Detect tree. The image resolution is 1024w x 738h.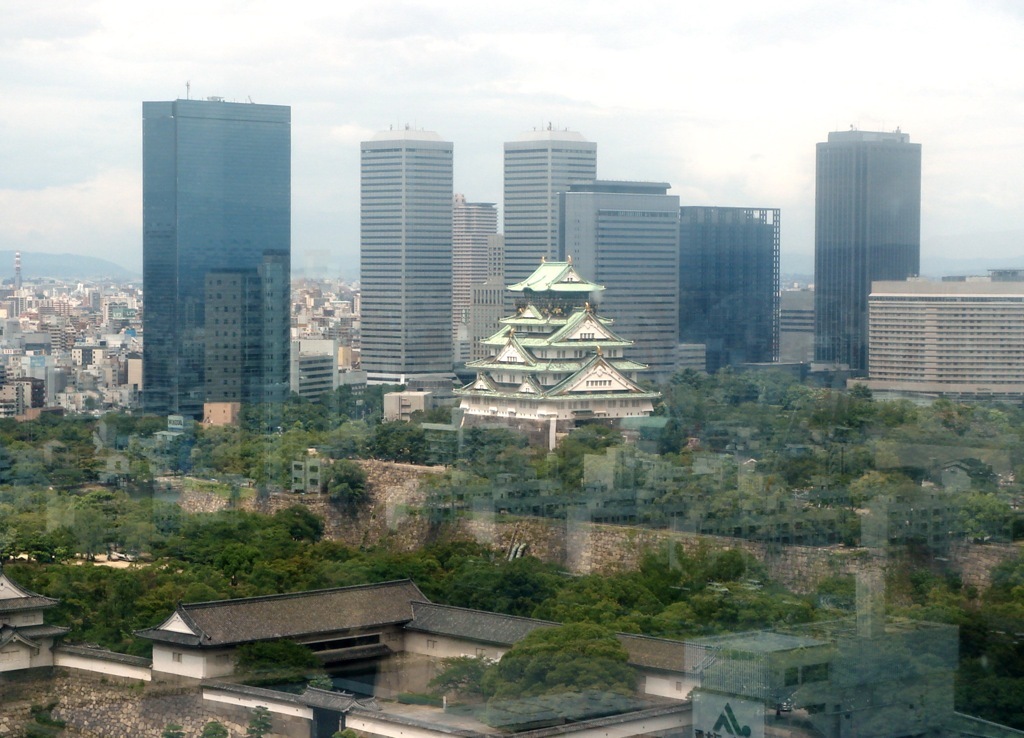
detection(246, 499, 366, 587).
